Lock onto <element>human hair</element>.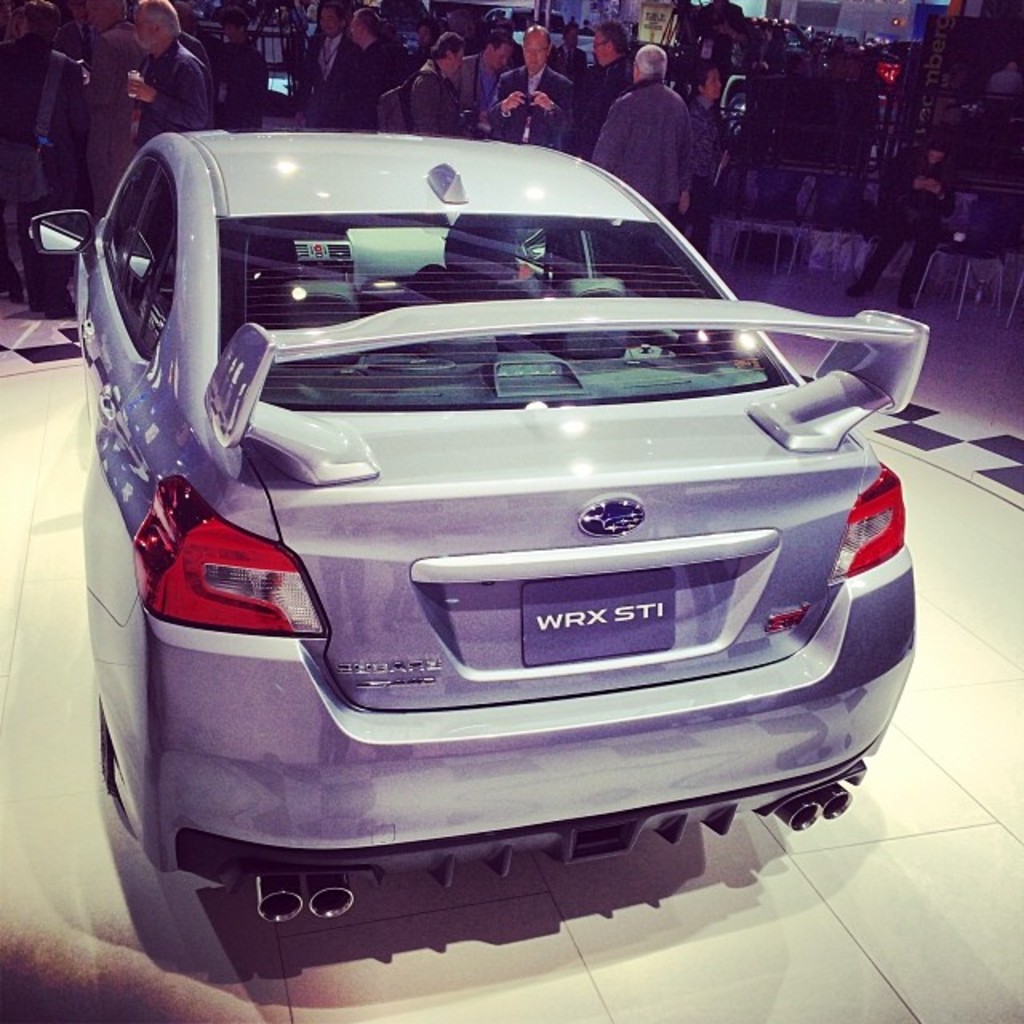
Locked: <box>22,0,61,40</box>.
